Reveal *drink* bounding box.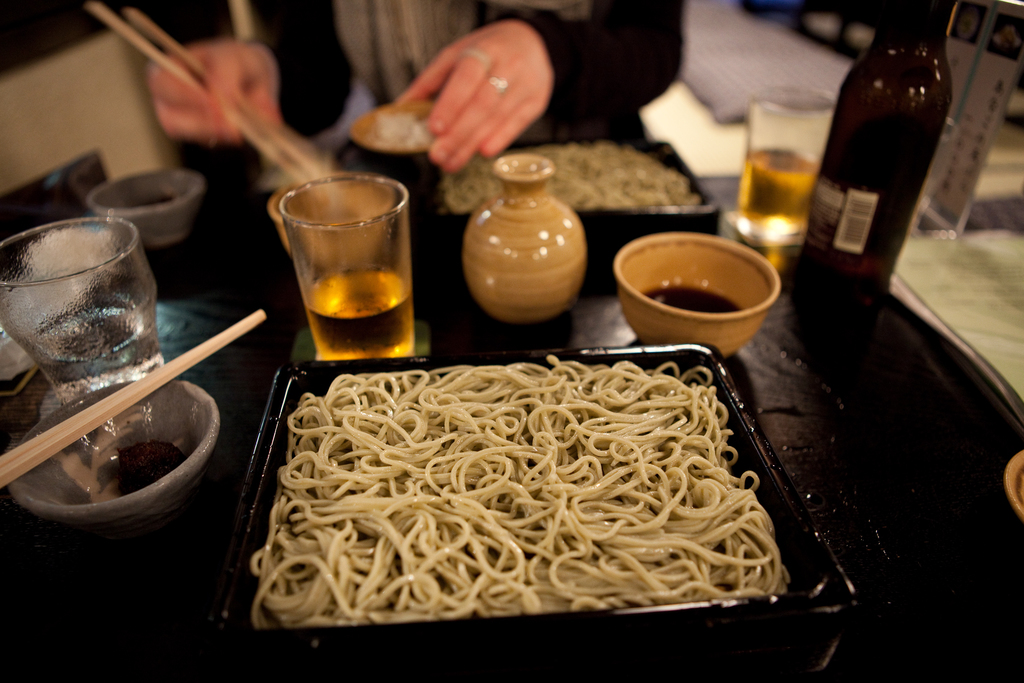
Revealed: left=741, top=151, right=815, bottom=247.
